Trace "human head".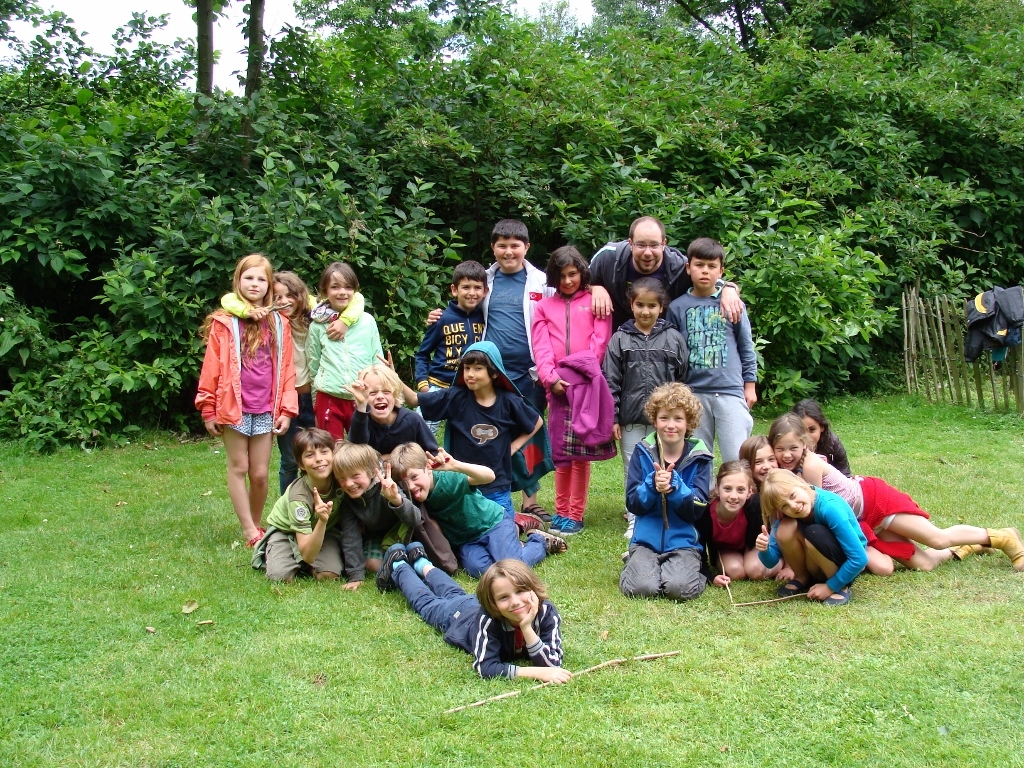
Traced to 797/400/831/449.
